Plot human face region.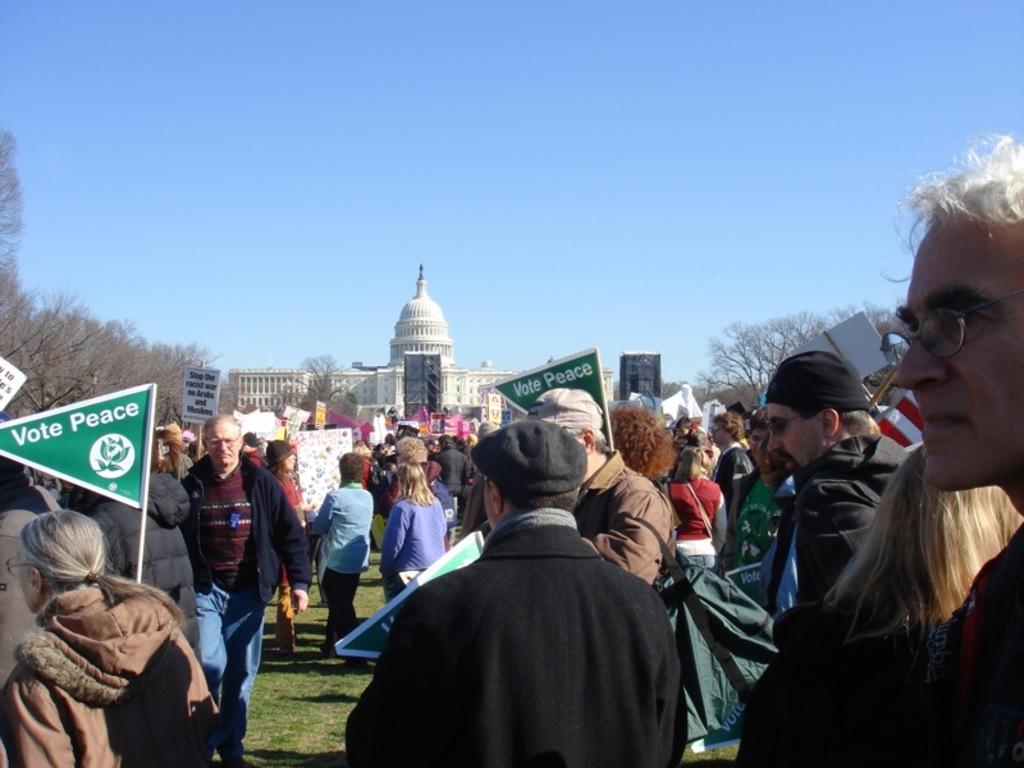
Plotted at 5 549 29 612.
